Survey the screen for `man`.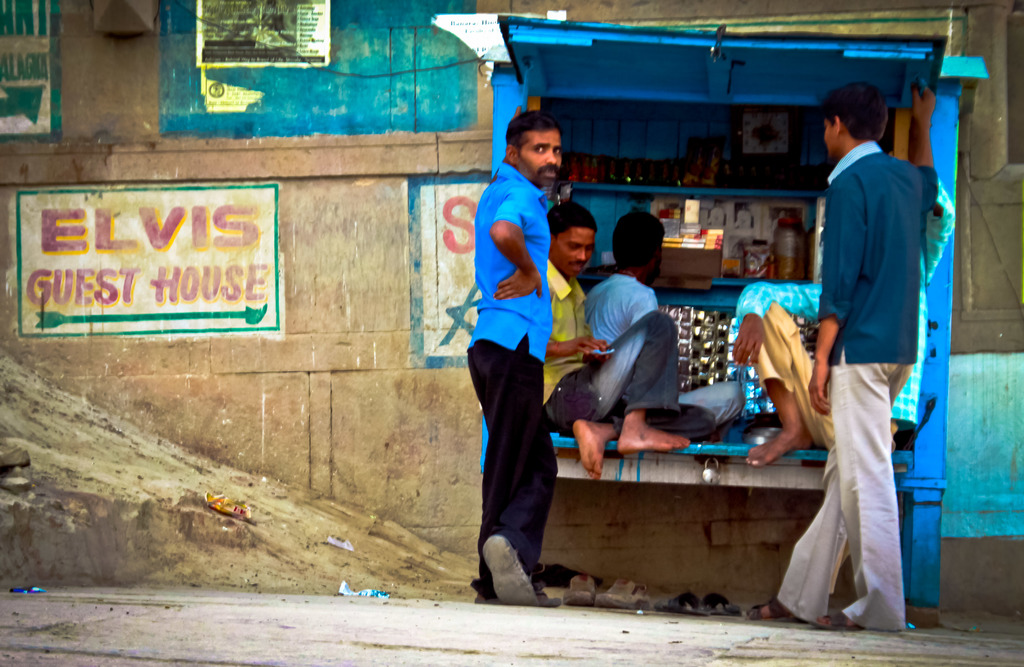
Survey found: {"x1": 582, "y1": 210, "x2": 743, "y2": 441}.
